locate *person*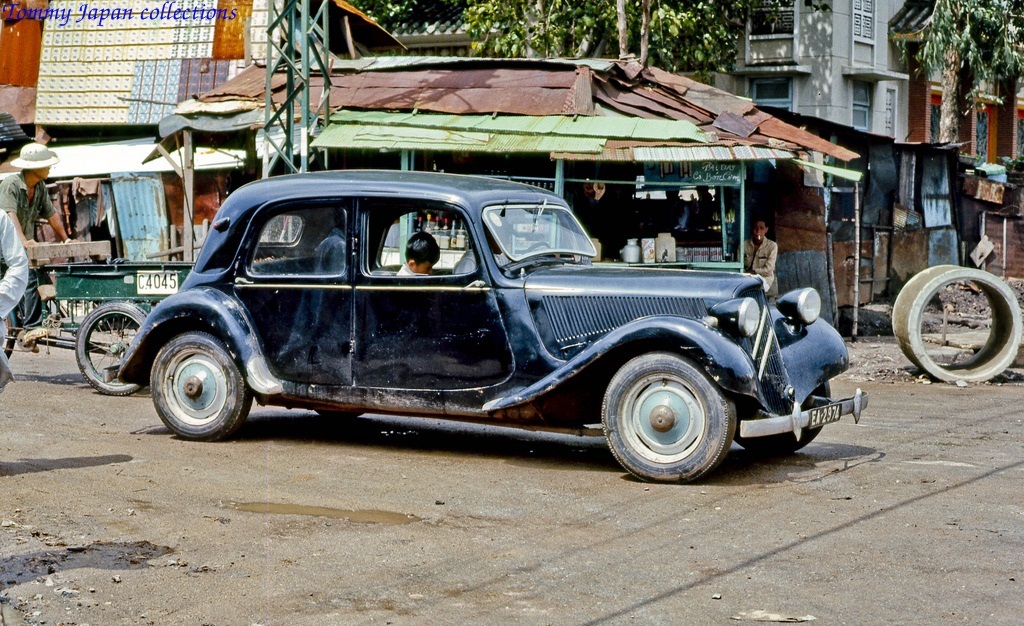
bbox(0, 140, 69, 341)
